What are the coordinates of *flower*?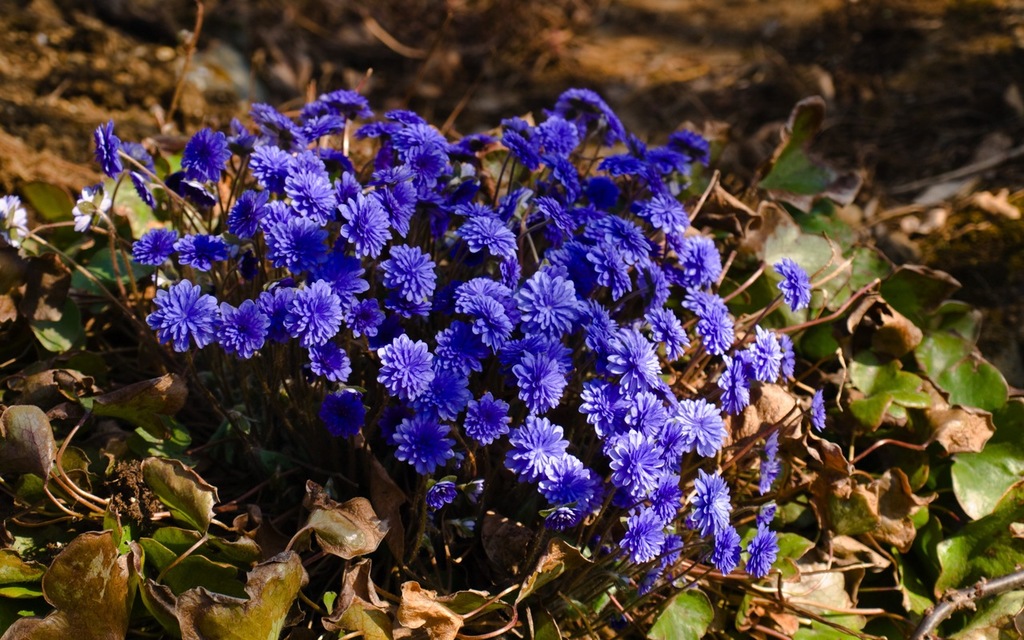
678,463,730,530.
